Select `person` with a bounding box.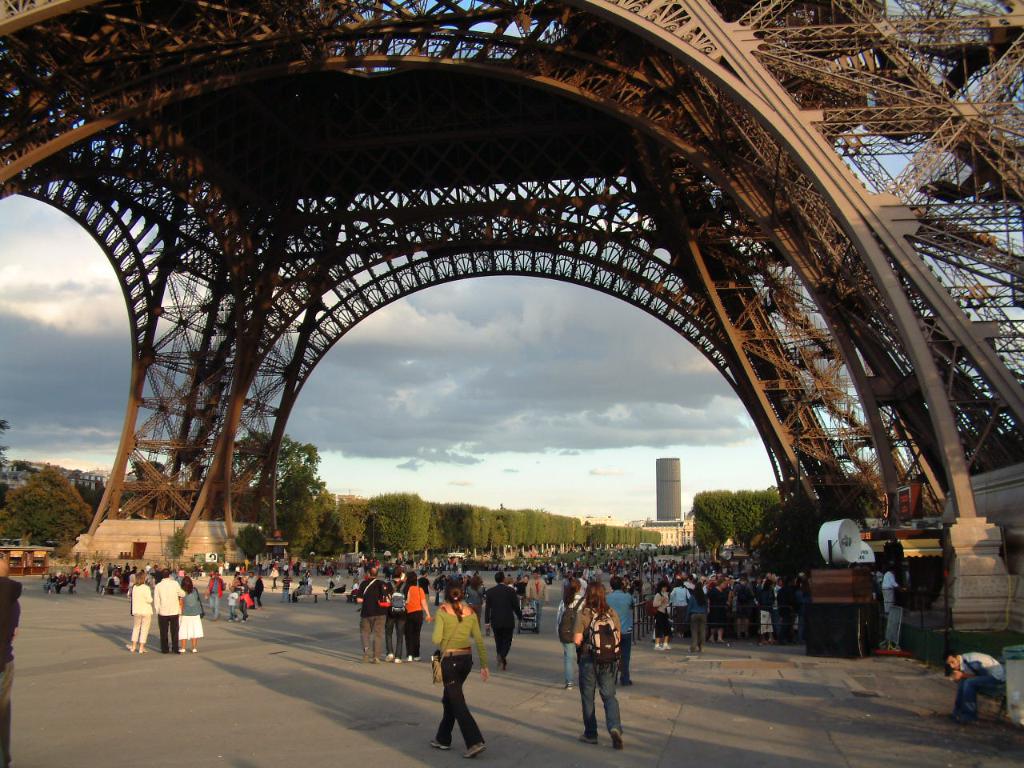
crop(0, 546, 23, 767).
